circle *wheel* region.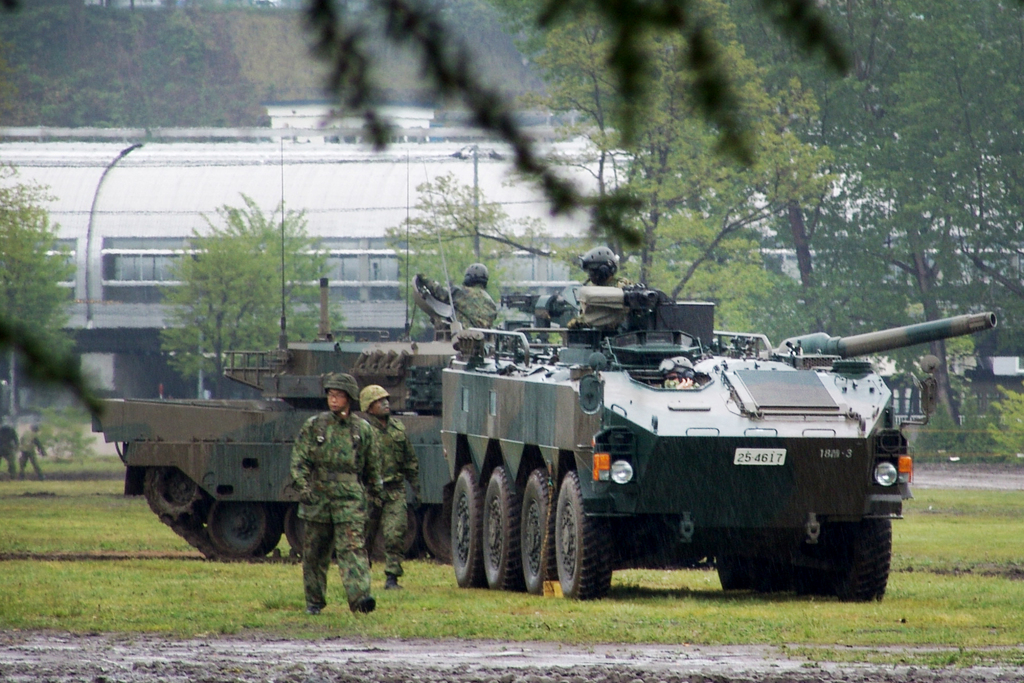
Region: 374 510 420 557.
